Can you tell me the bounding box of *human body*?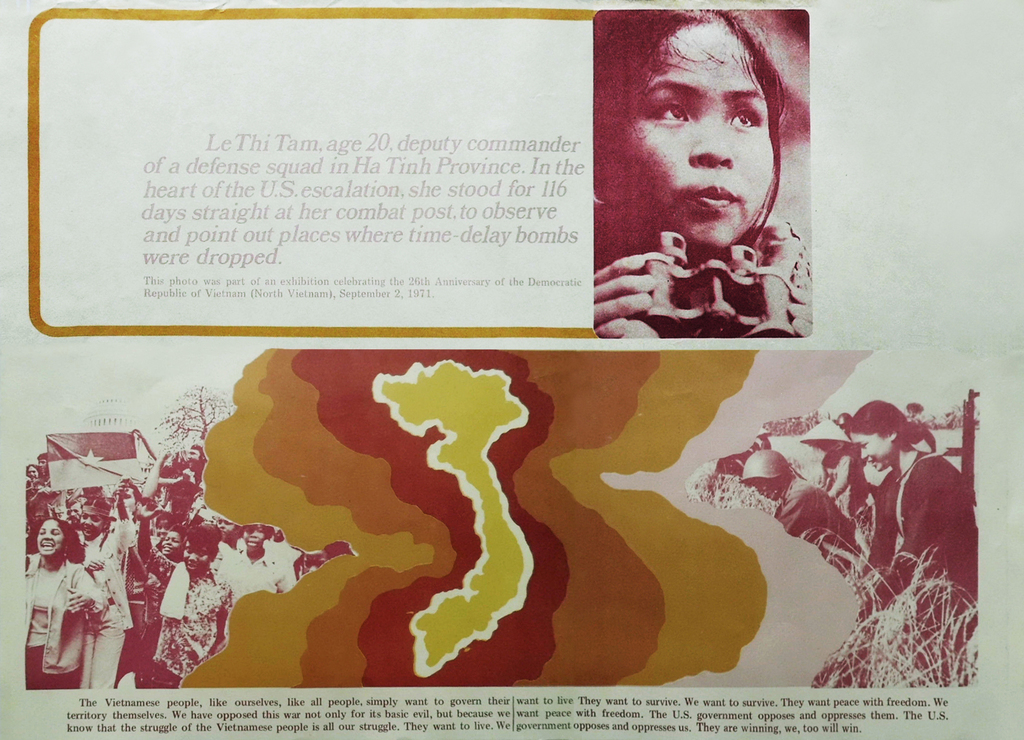
(x1=773, y1=478, x2=858, y2=577).
